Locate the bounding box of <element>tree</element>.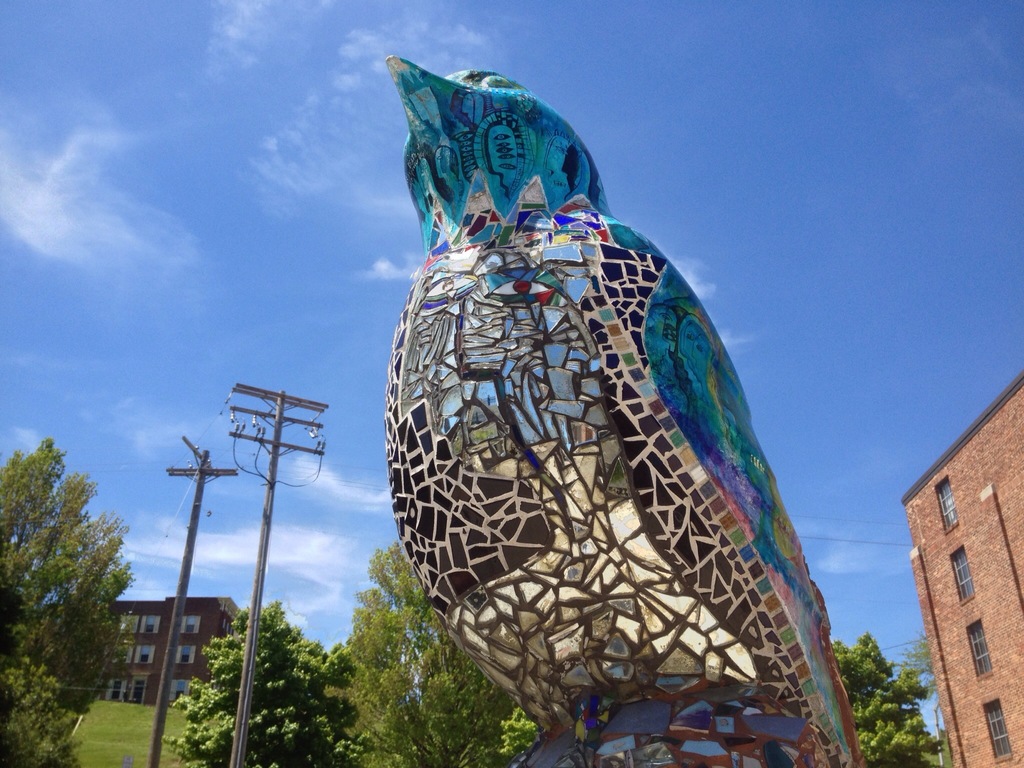
Bounding box: 824/627/952/767.
